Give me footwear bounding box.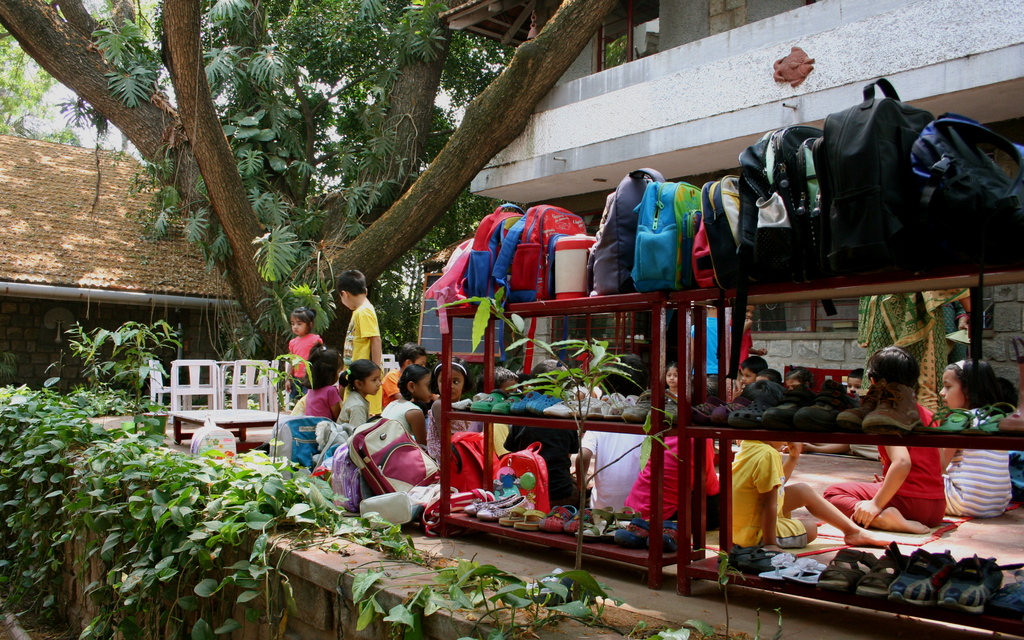
(509, 383, 548, 408).
